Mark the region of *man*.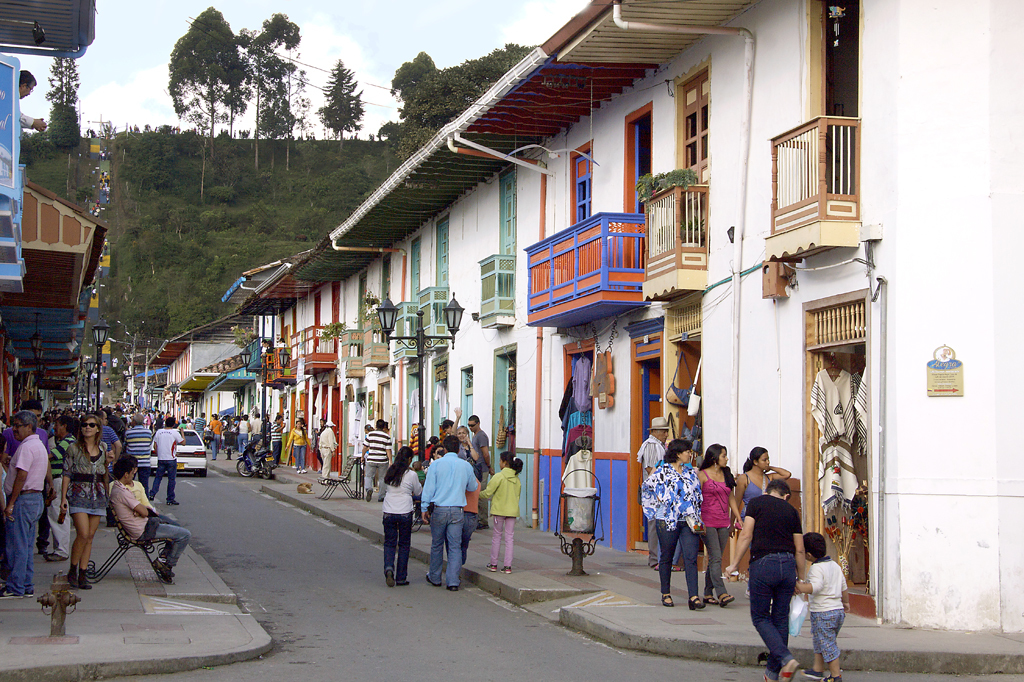
Region: [left=148, top=415, right=186, bottom=505].
